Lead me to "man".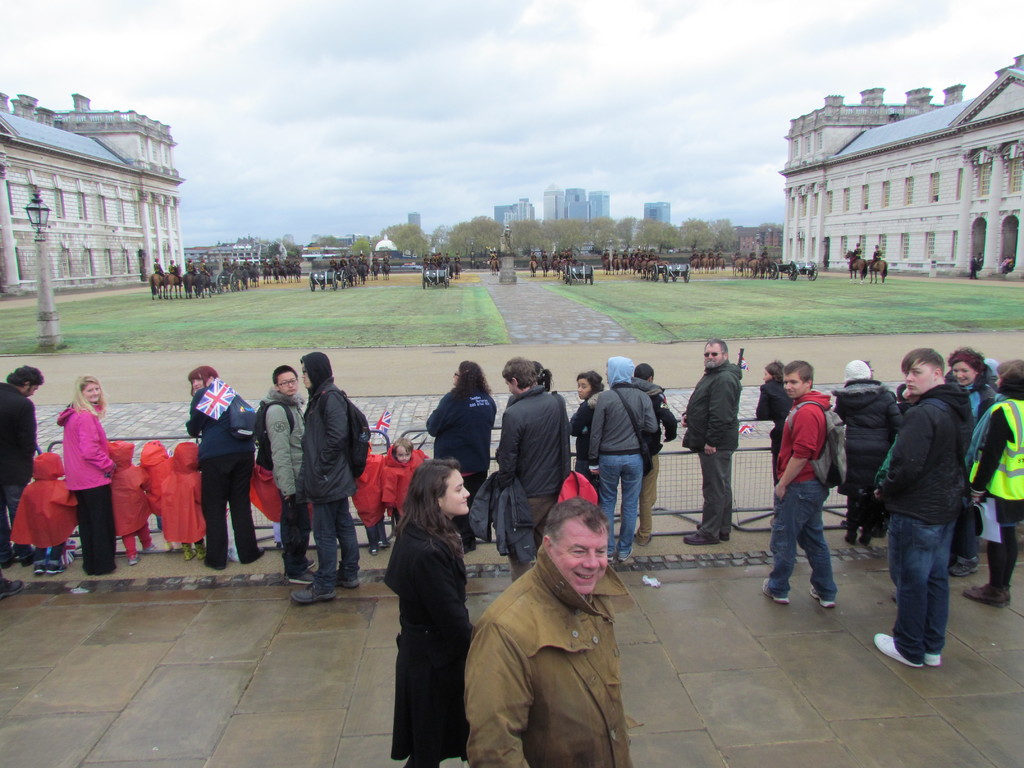
Lead to box=[463, 493, 635, 767].
